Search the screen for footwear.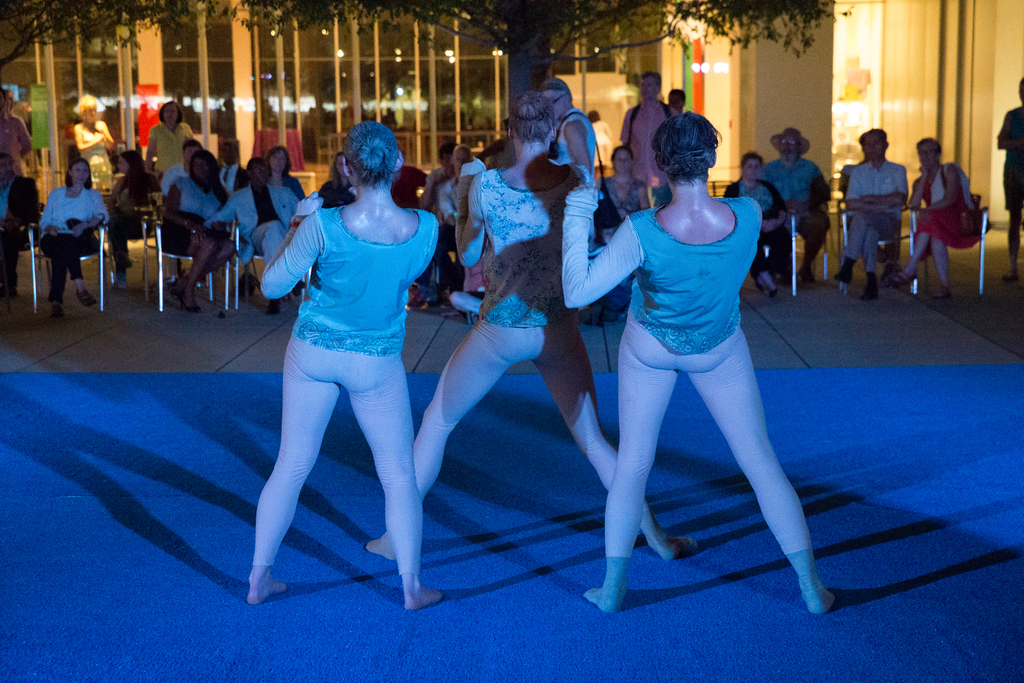
Found at (x1=292, y1=278, x2=307, y2=296).
